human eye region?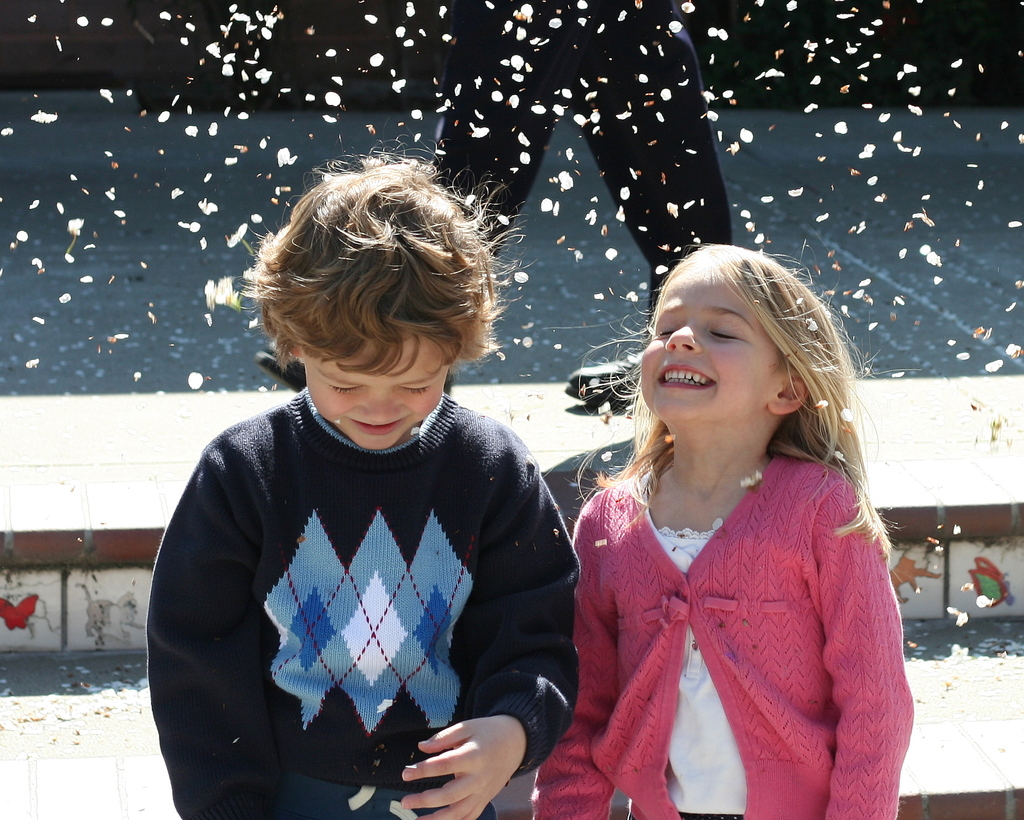
l=703, t=328, r=743, b=342
